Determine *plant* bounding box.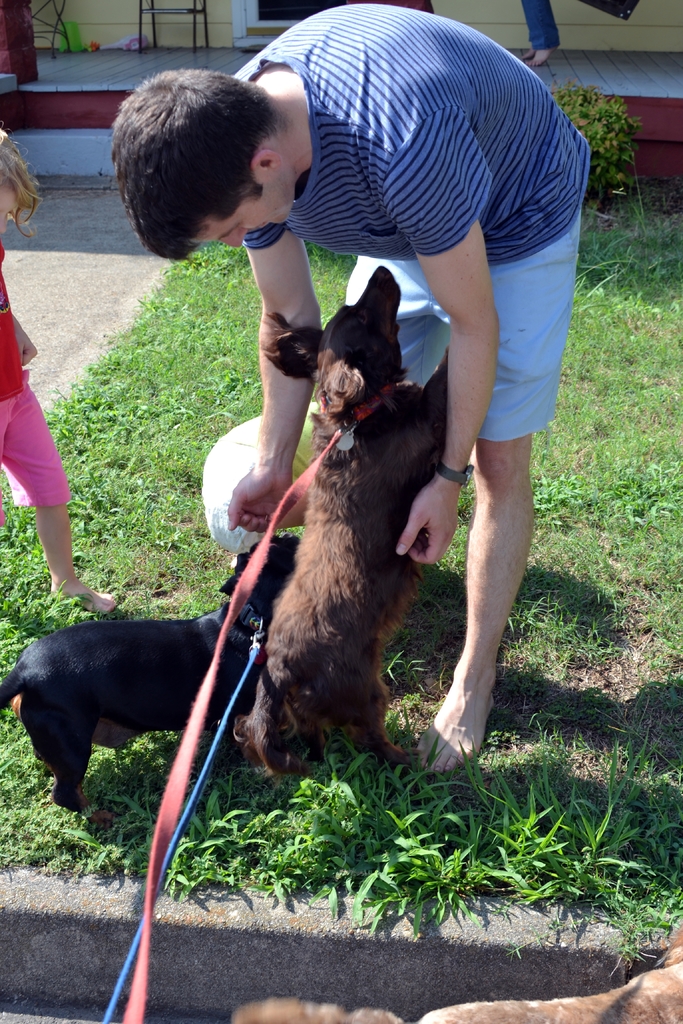
Determined: {"left": 160, "top": 736, "right": 655, "bottom": 945}.
